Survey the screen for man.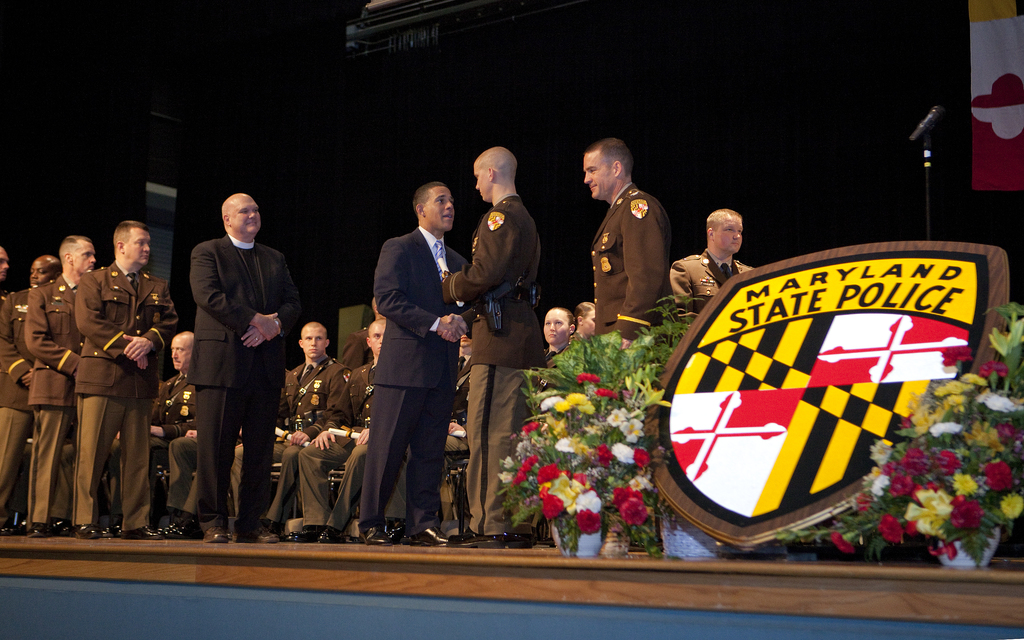
Survey found: <region>138, 327, 195, 525</region>.
